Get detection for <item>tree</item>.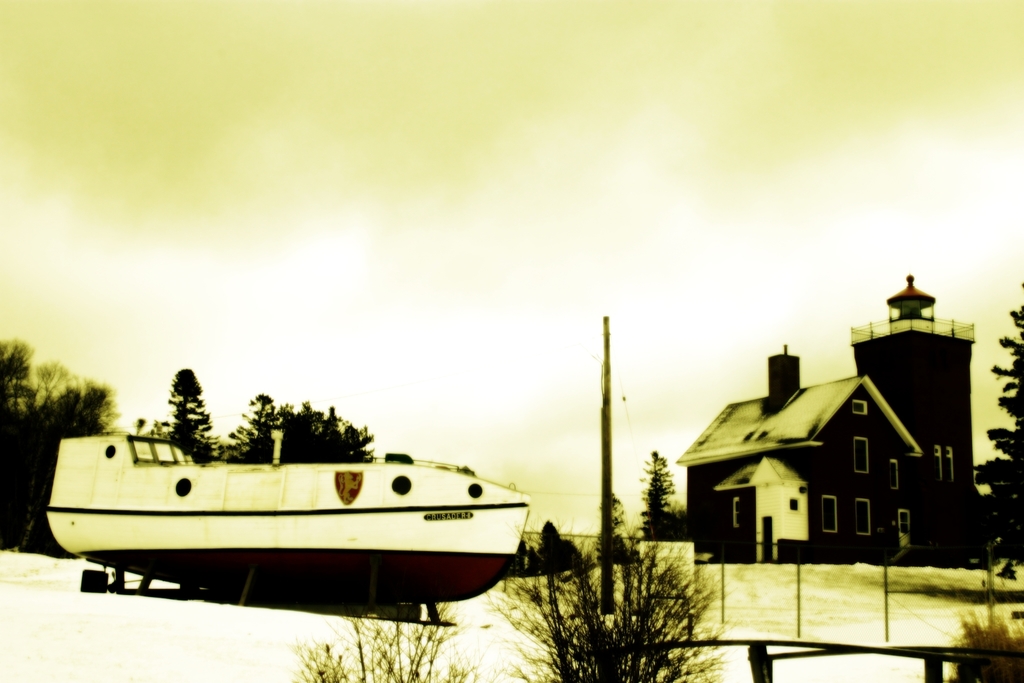
Detection: <region>639, 450, 685, 546</region>.
